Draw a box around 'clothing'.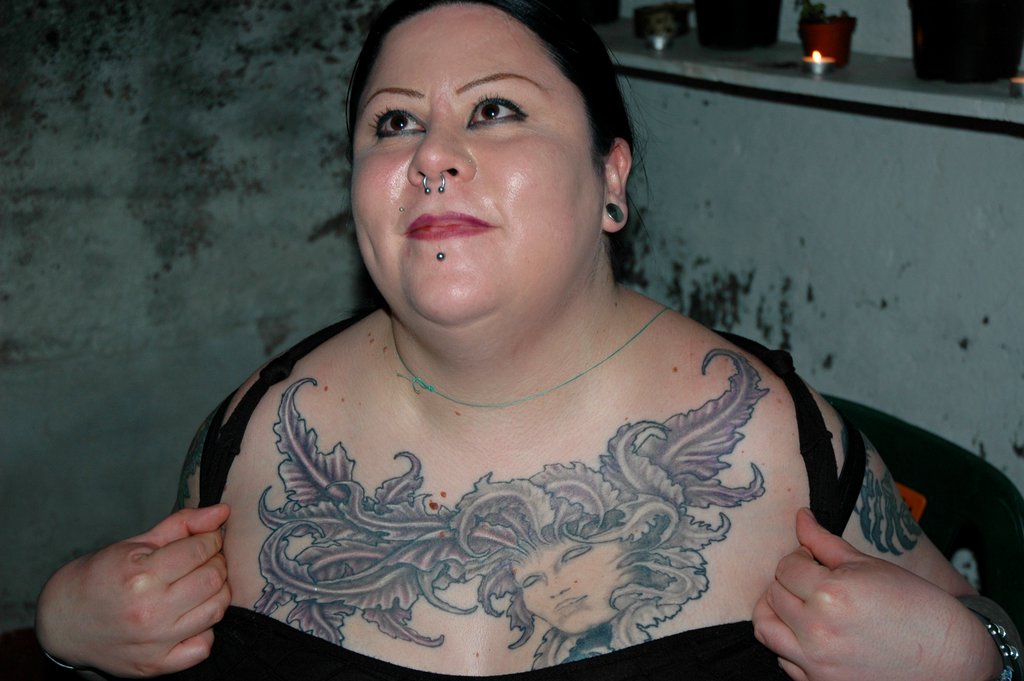
BBox(155, 197, 913, 667).
